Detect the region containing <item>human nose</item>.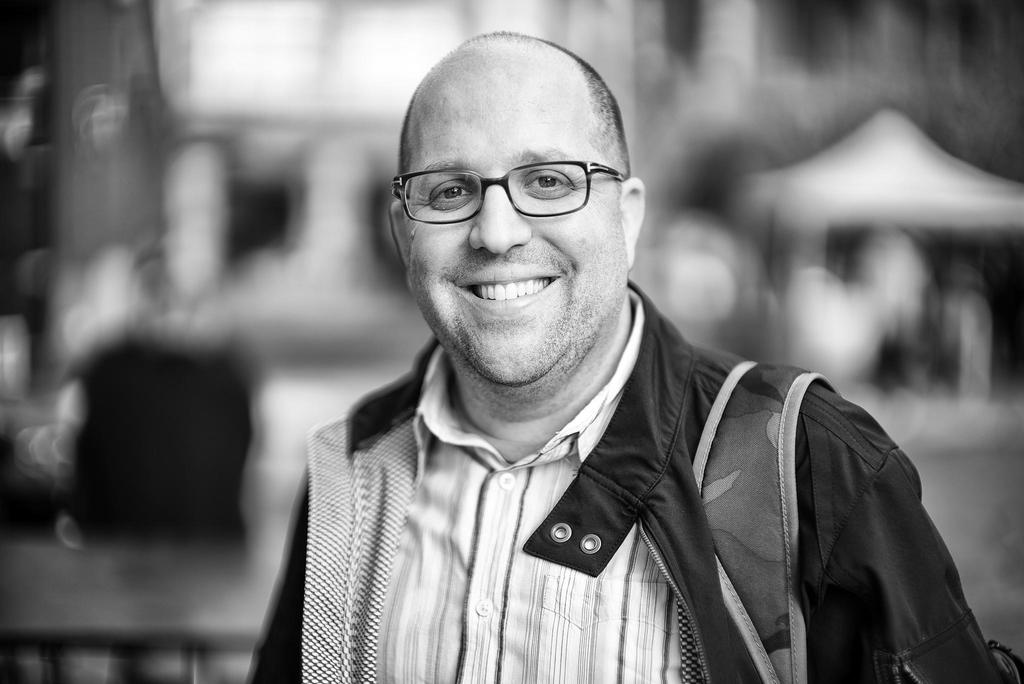
locate(465, 182, 531, 257).
